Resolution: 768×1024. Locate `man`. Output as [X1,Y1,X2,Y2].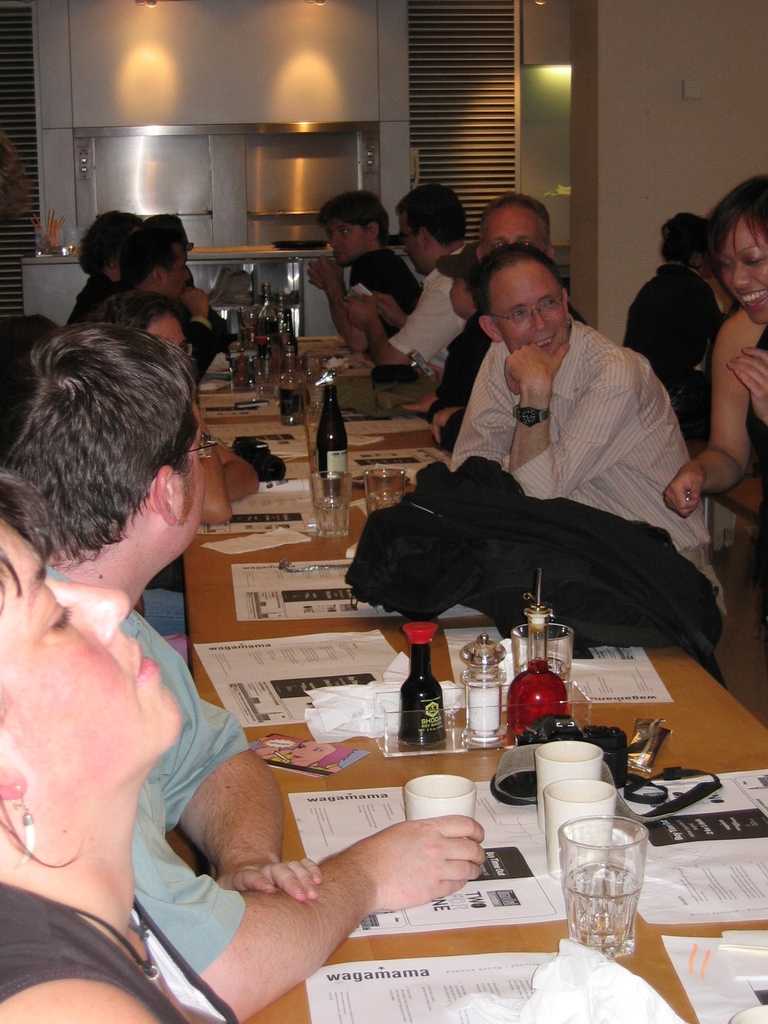
[4,325,489,1016].
